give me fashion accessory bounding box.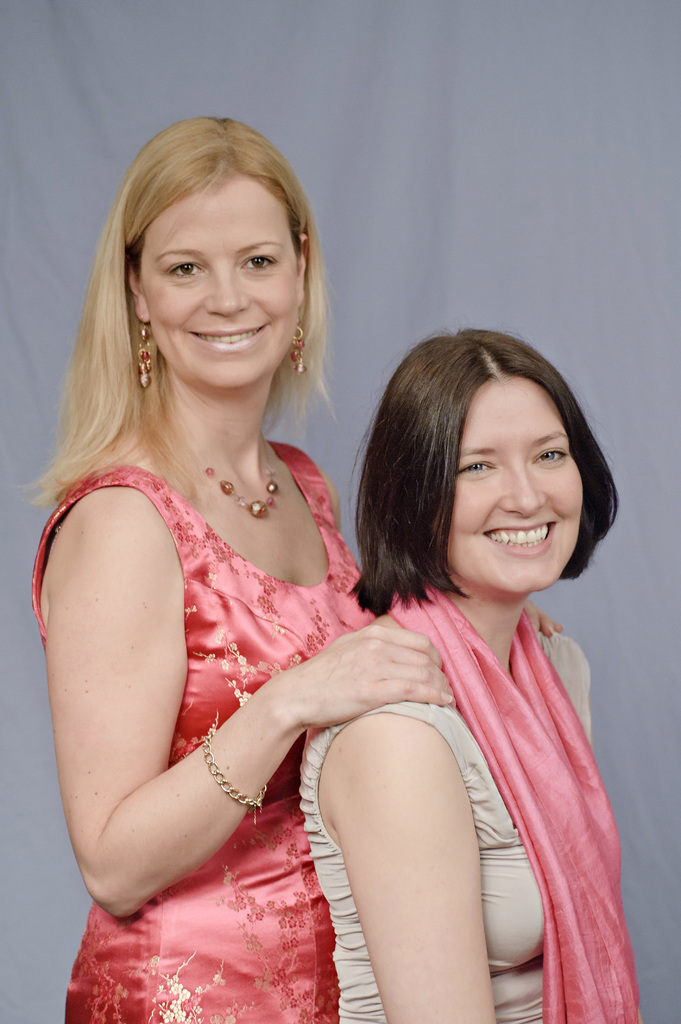
box(287, 305, 310, 381).
